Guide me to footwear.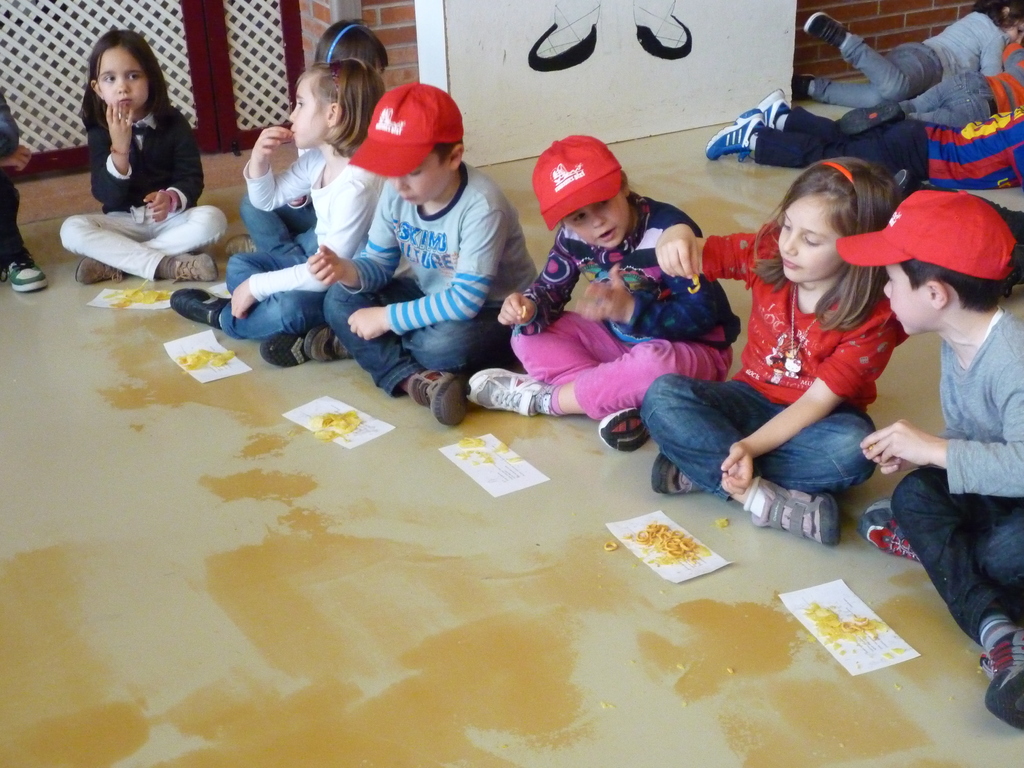
Guidance: 303:326:358:363.
